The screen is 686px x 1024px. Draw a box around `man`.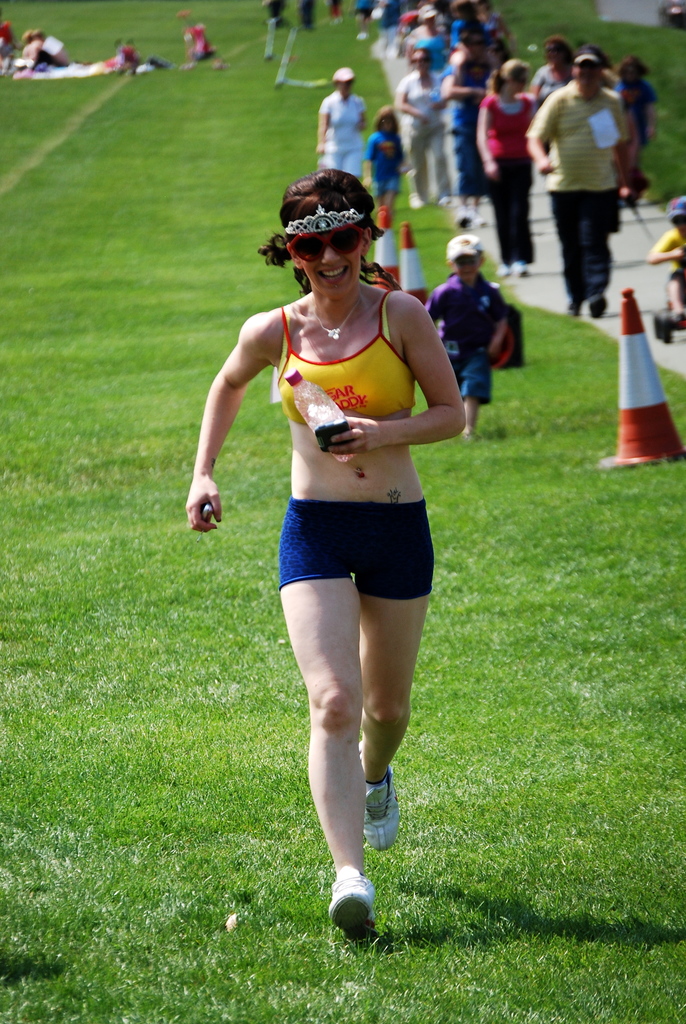
bbox(538, 40, 656, 301).
